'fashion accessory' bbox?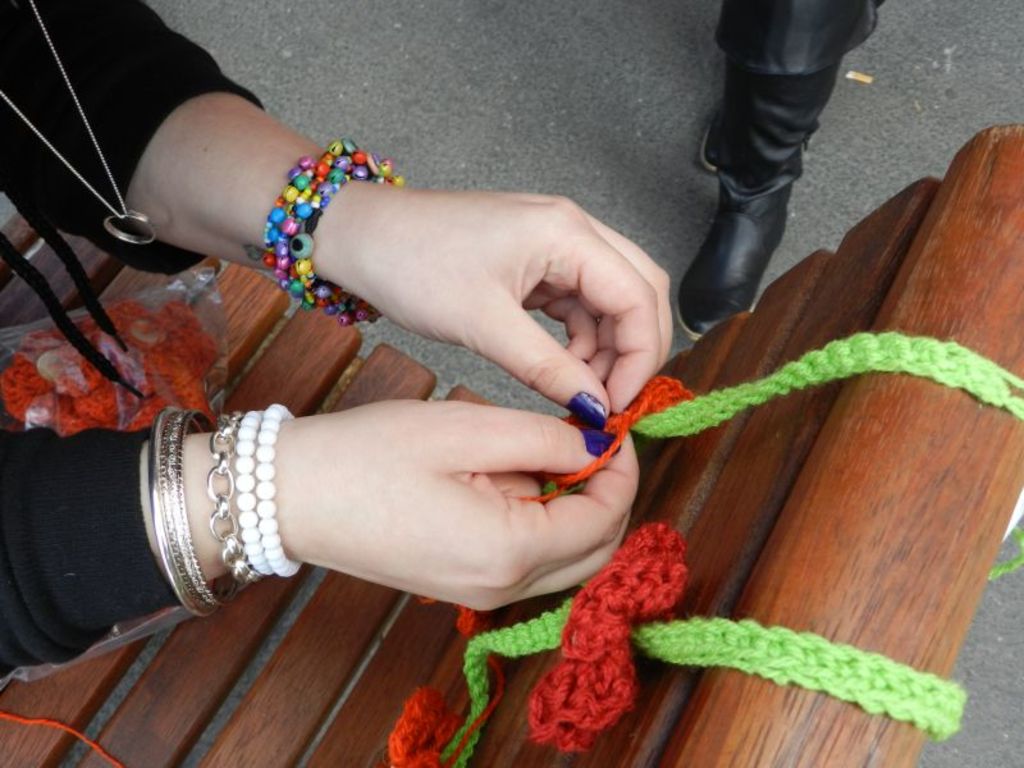
bbox=(157, 410, 316, 618)
